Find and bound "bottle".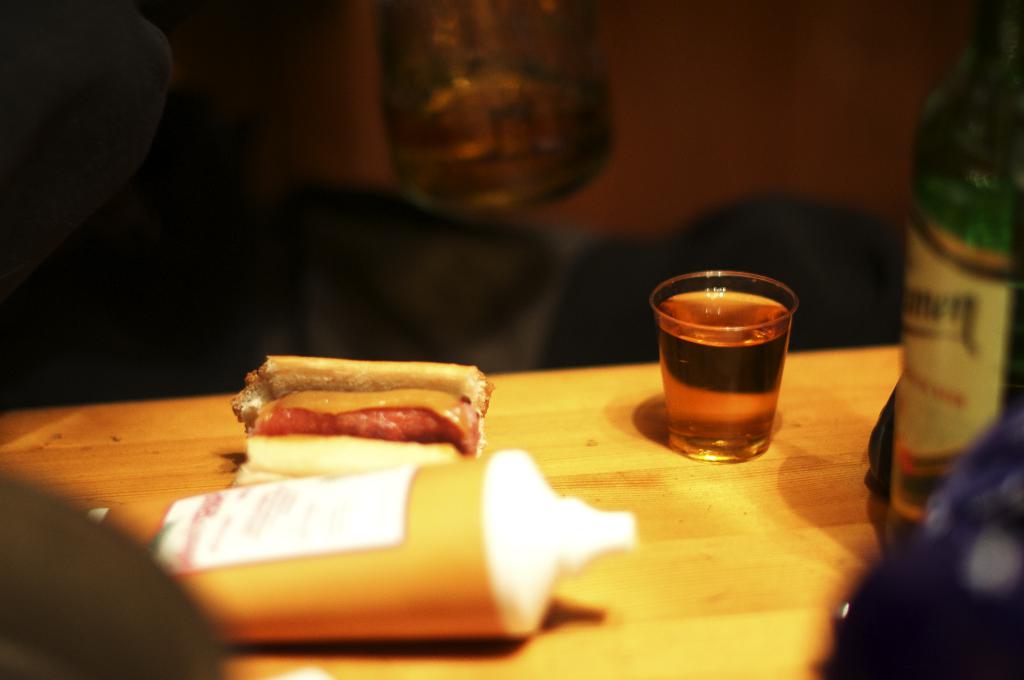
Bound: 890,3,1023,550.
